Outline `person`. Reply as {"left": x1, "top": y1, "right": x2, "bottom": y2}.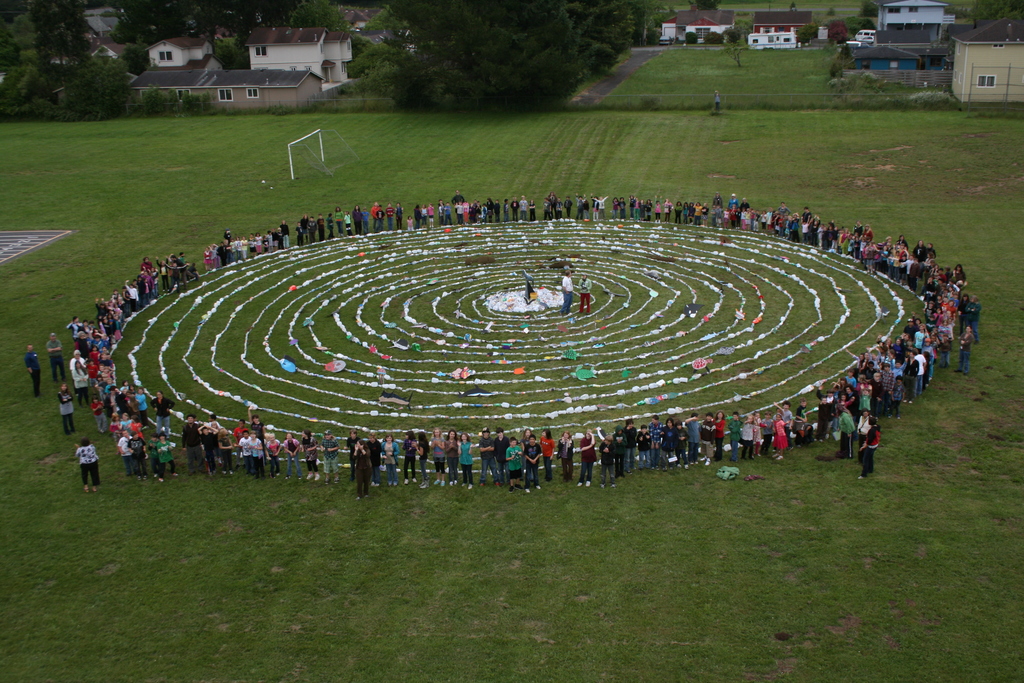
{"left": 859, "top": 419, "right": 876, "bottom": 479}.
